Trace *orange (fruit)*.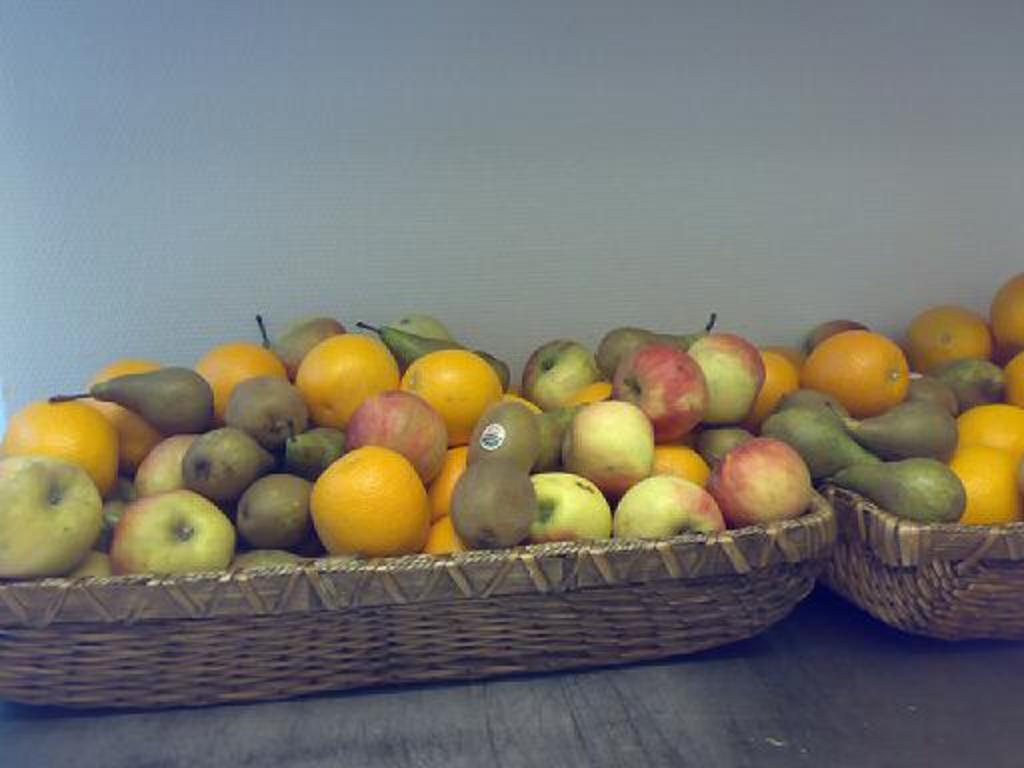
Traced to <region>0, 400, 134, 488</region>.
